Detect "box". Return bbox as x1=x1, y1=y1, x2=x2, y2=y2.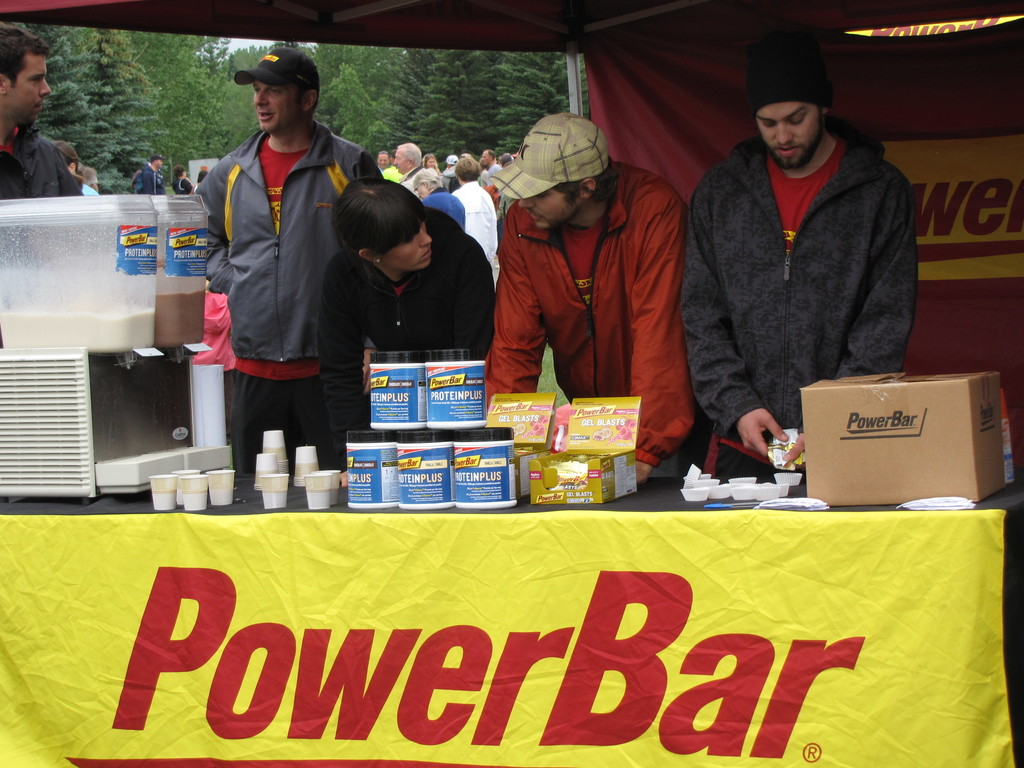
x1=780, y1=367, x2=1012, y2=509.
